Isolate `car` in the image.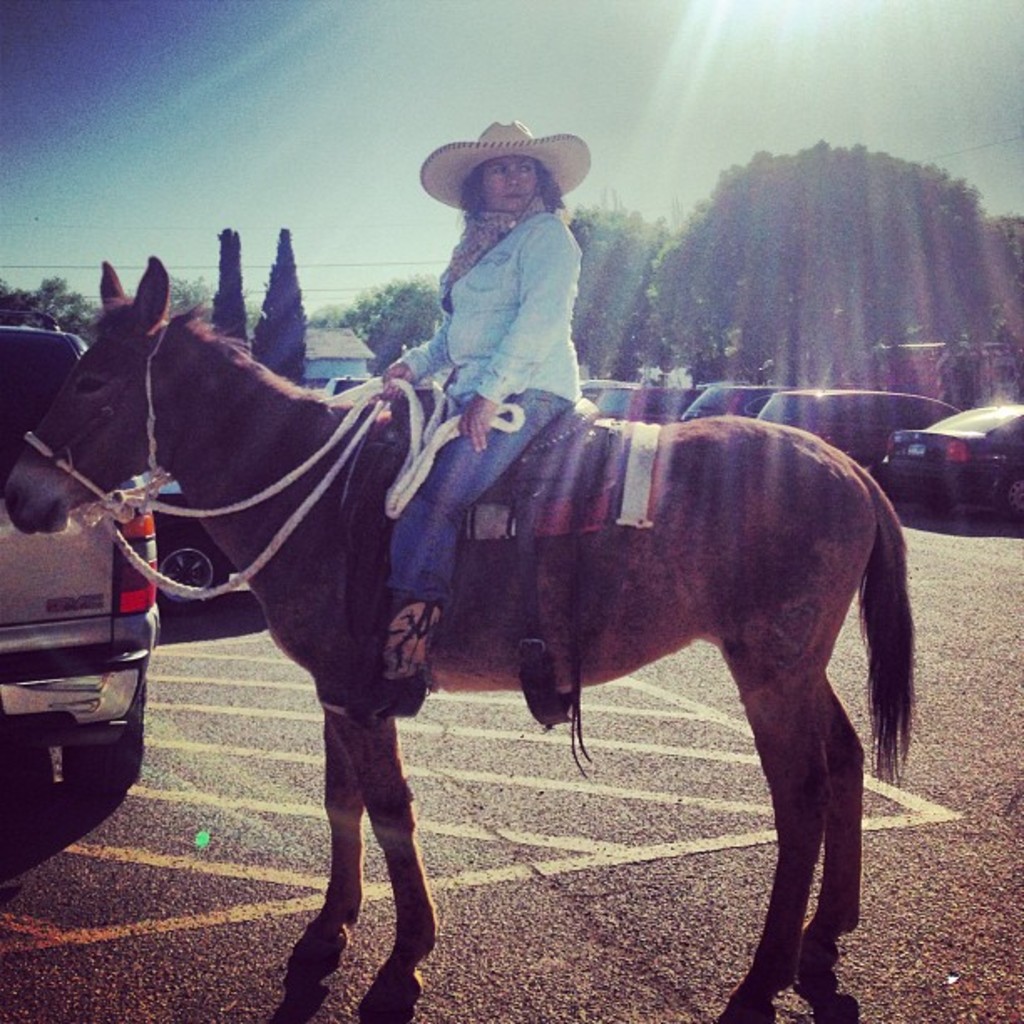
Isolated region: box(599, 385, 696, 423).
